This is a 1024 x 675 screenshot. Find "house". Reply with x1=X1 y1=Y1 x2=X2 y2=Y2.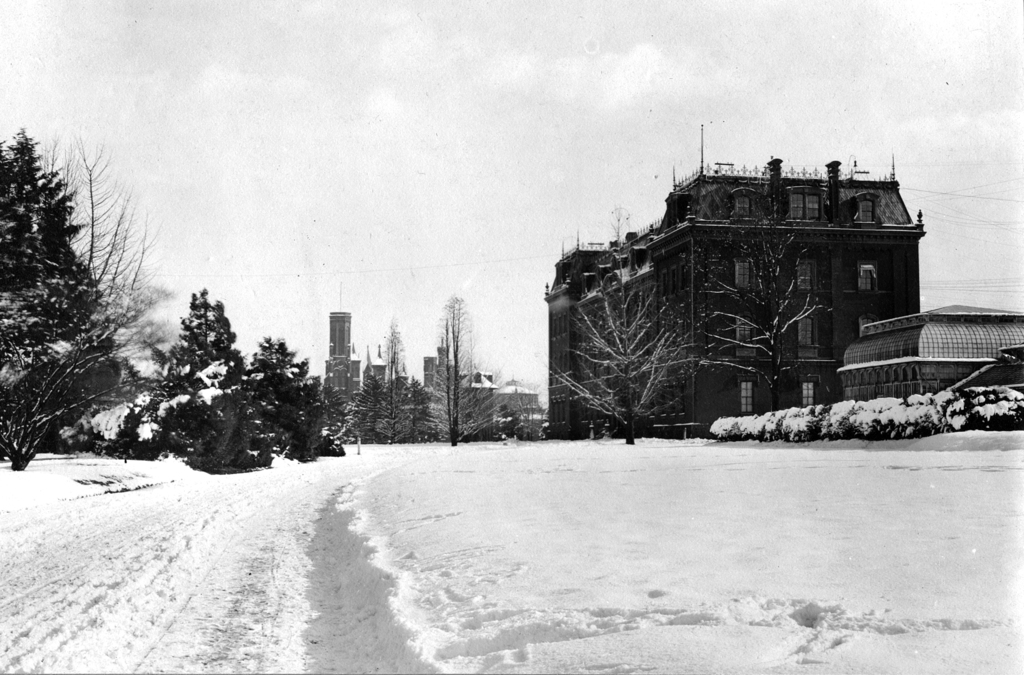
x1=495 y1=378 x2=540 y2=416.
